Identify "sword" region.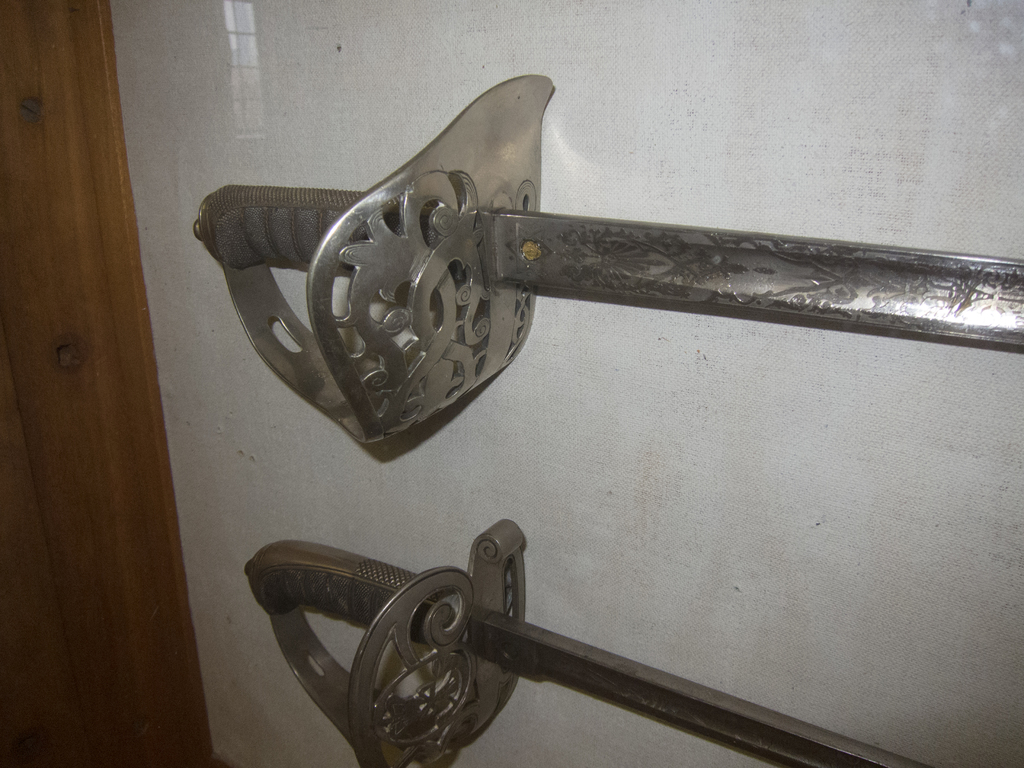
Region: [left=242, top=518, right=932, bottom=767].
